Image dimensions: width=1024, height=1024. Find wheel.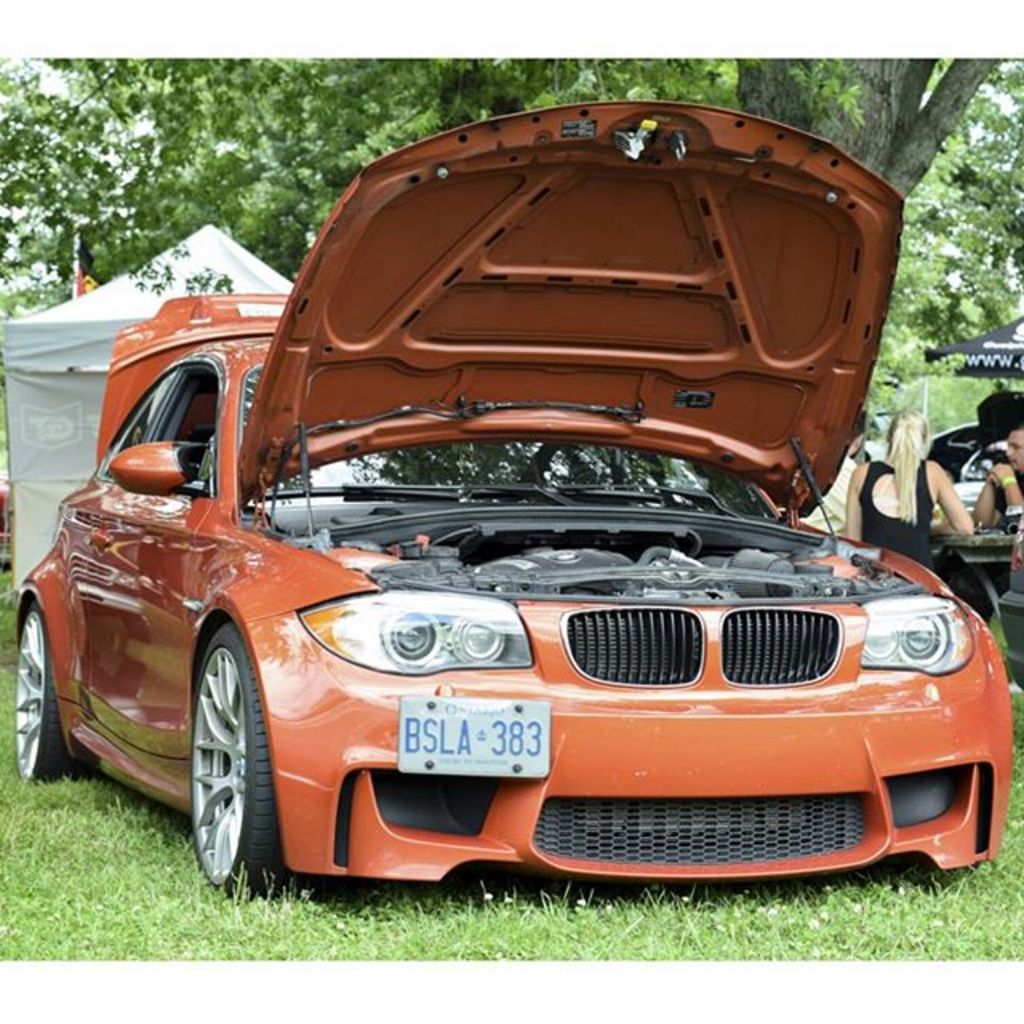
{"x1": 186, "y1": 624, "x2": 298, "y2": 891}.
